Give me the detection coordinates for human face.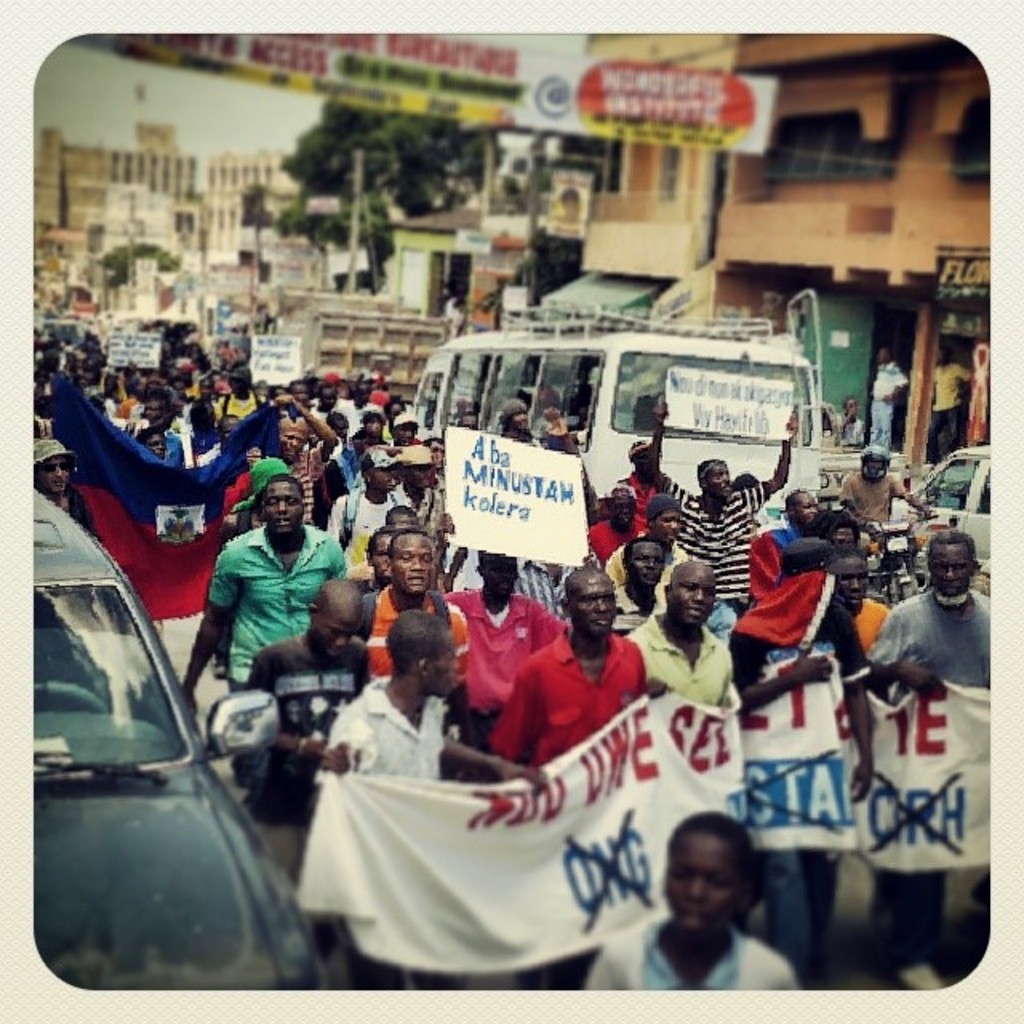
bbox(378, 536, 392, 602).
